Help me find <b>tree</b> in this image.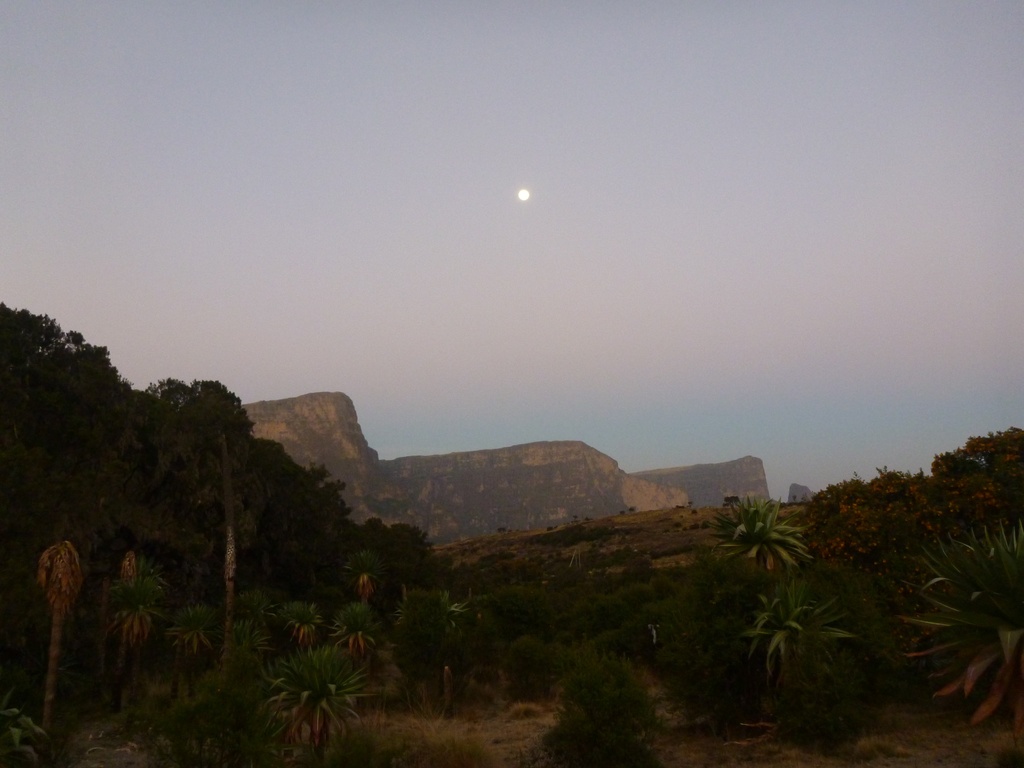
Found it: Rect(113, 552, 182, 714).
